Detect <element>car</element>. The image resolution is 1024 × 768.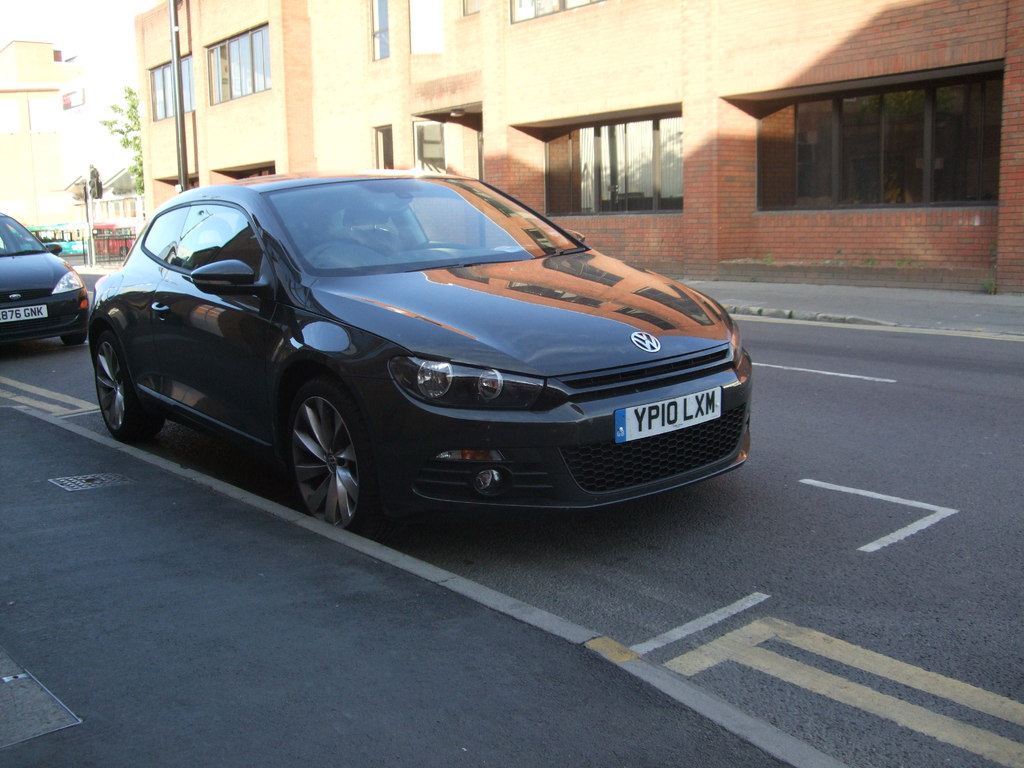
81 159 754 534.
